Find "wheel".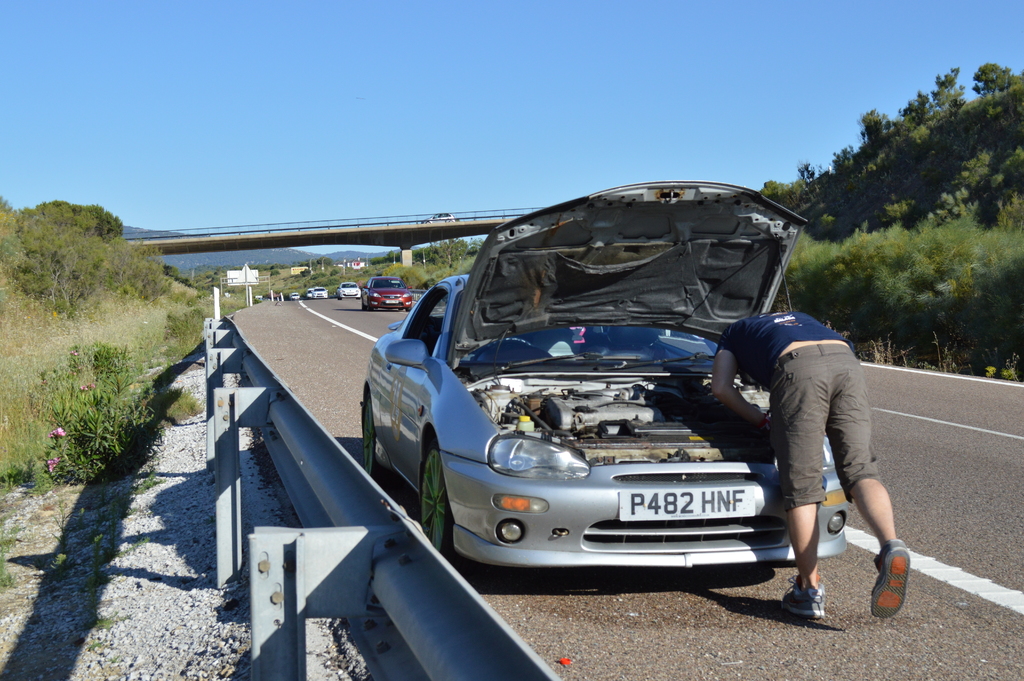
bbox=[404, 299, 415, 316].
